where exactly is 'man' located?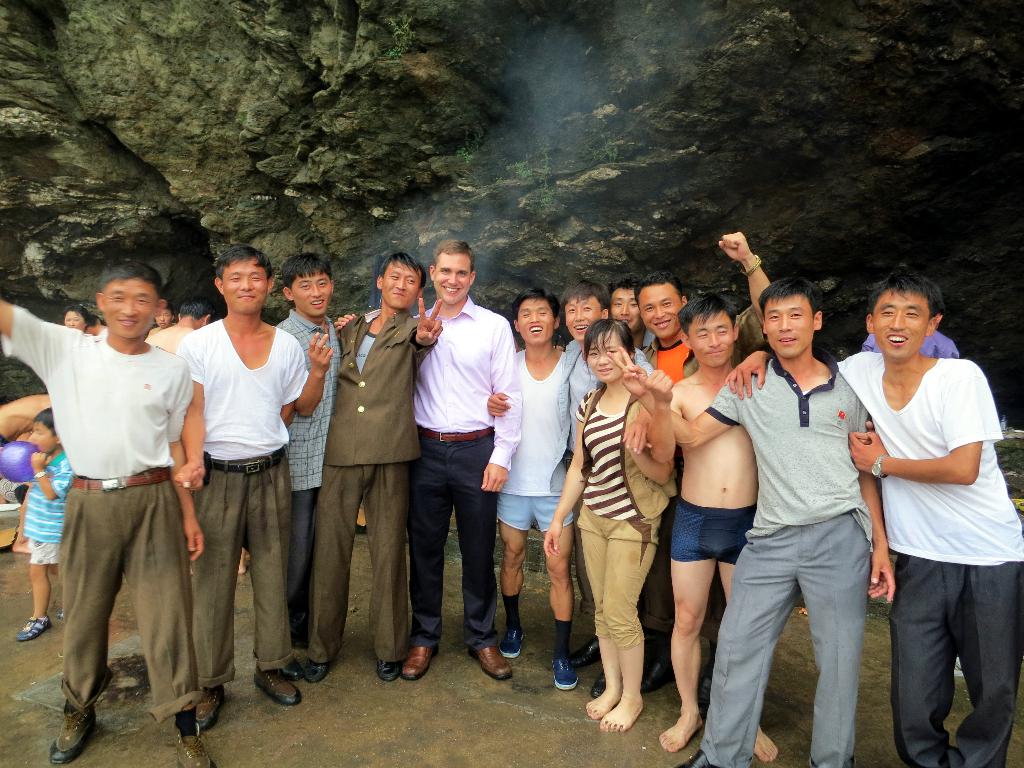
Its bounding box is <bbox>400, 241, 525, 679</bbox>.
